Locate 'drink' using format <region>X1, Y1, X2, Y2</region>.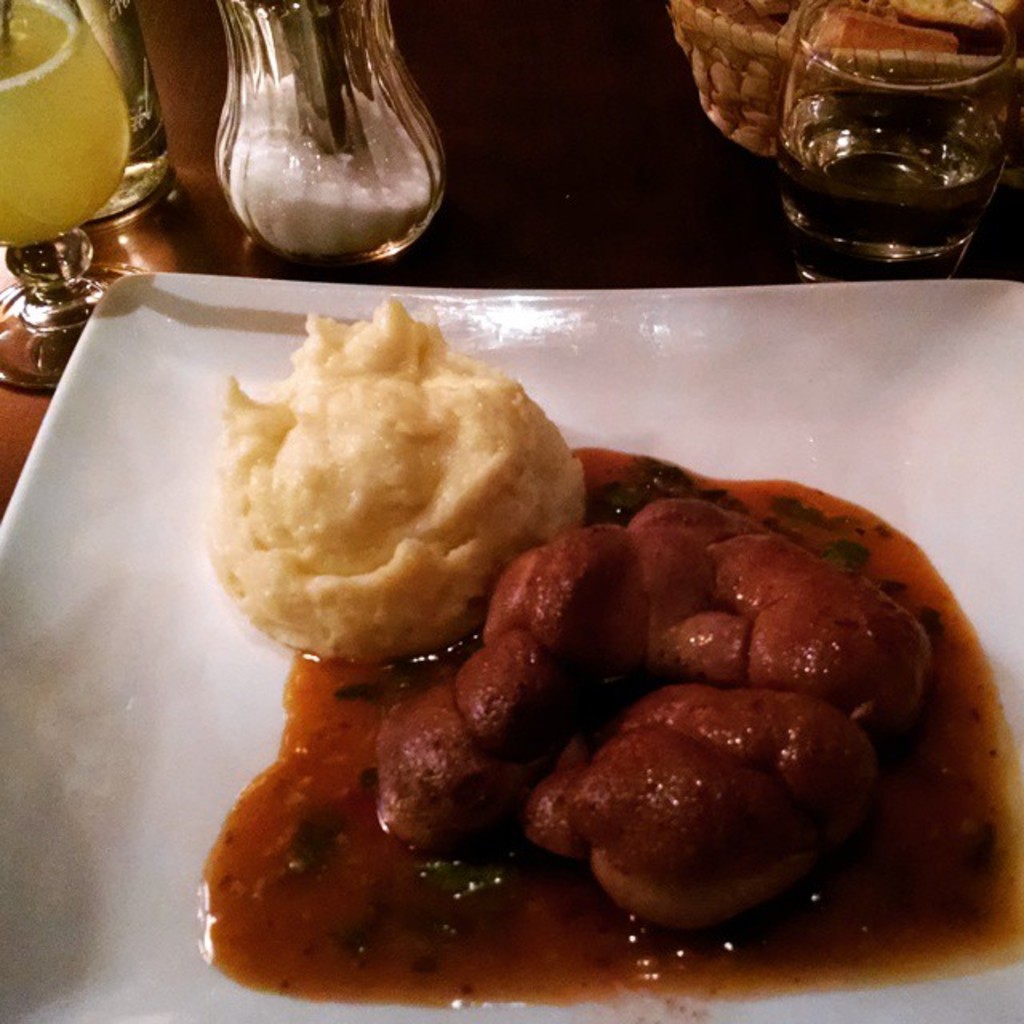
<region>771, 0, 1011, 294</region>.
